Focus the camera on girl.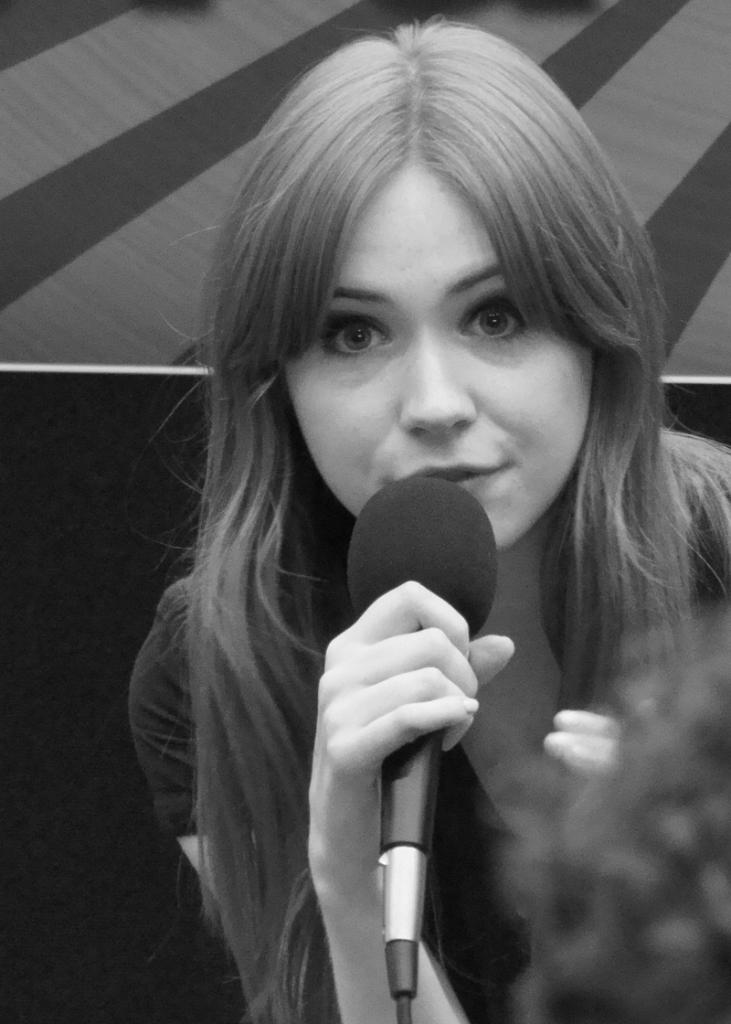
Focus region: (x1=121, y1=16, x2=730, y2=1023).
